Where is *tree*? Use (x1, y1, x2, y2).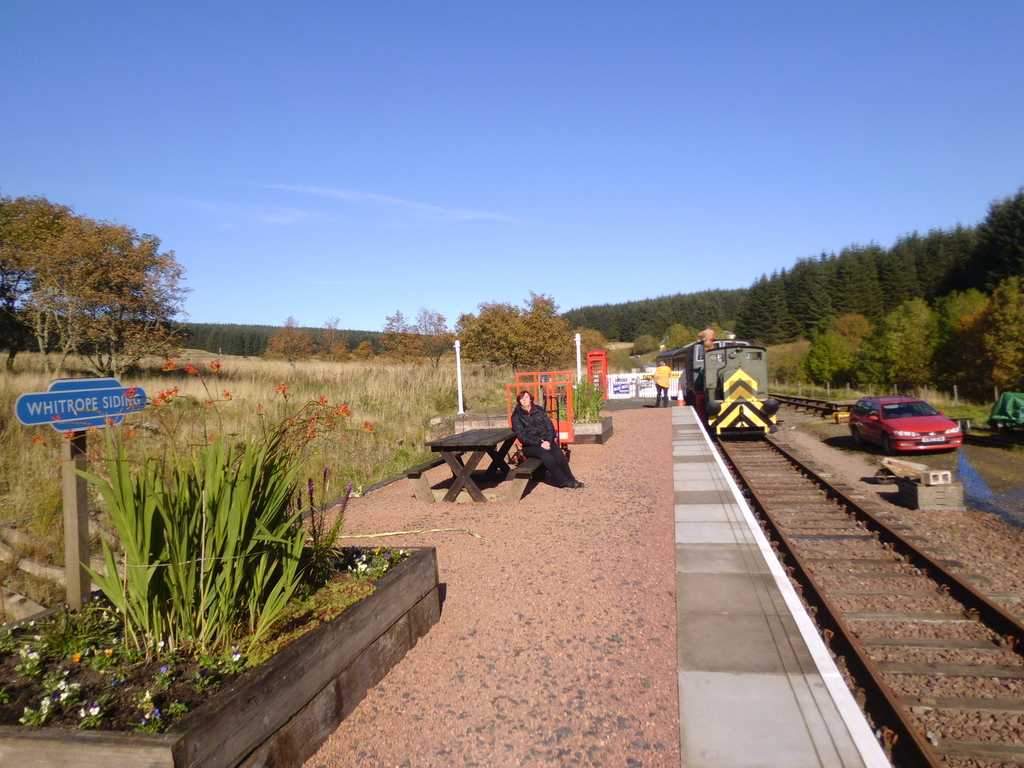
(28, 189, 189, 372).
